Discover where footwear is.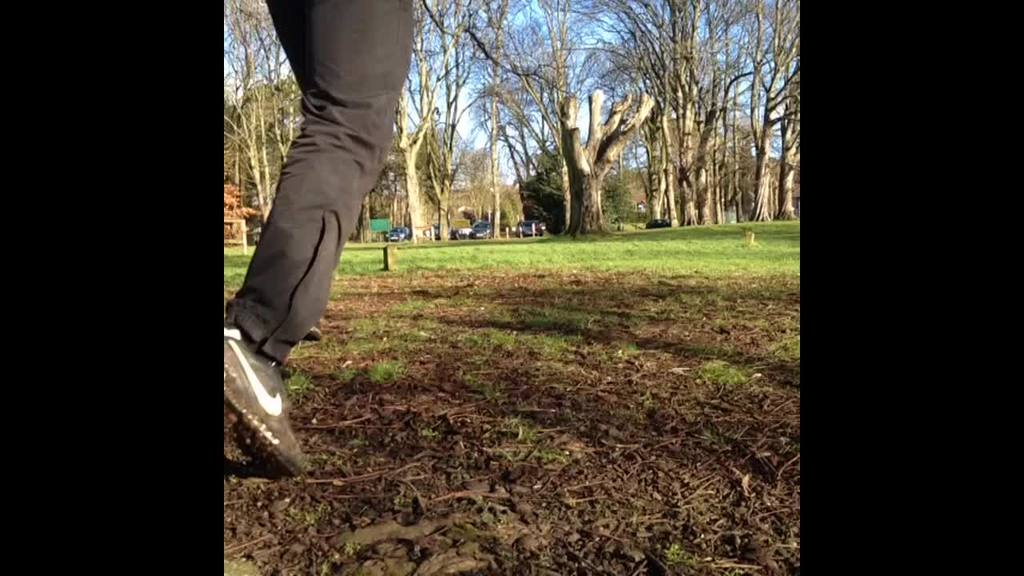
Discovered at 221:314:305:474.
